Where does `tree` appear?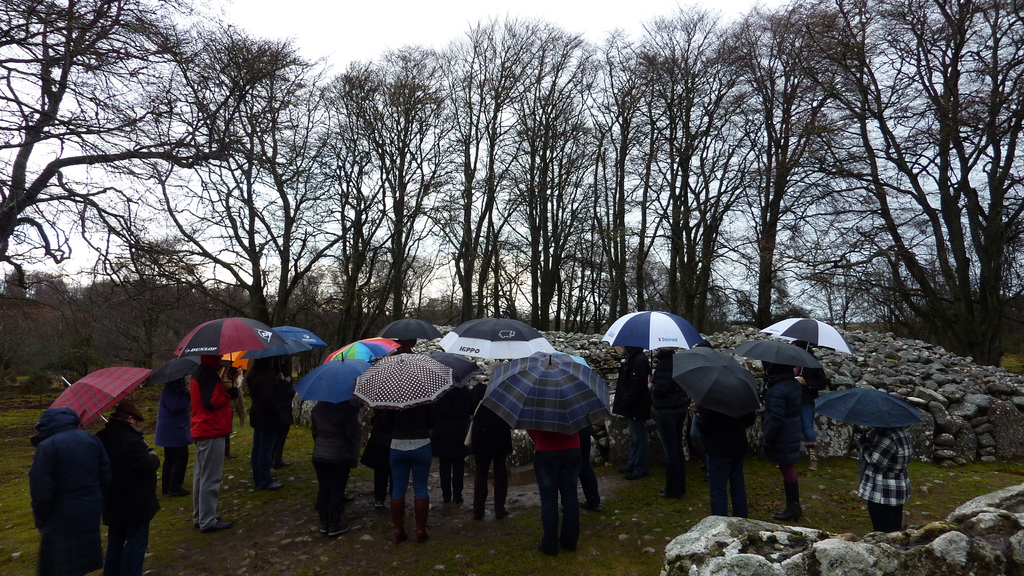
Appears at {"x1": 764, "y1": 0, "x2": 787, "y2": 330}.
